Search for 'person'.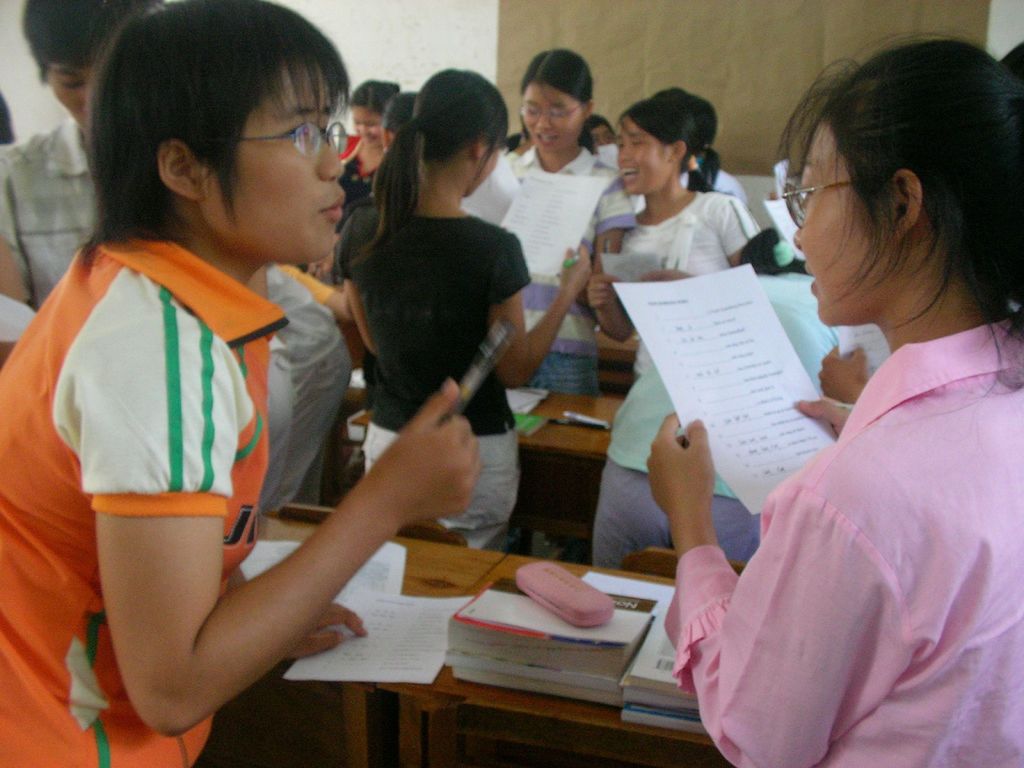
Found at [580, 95, 754, 342].
